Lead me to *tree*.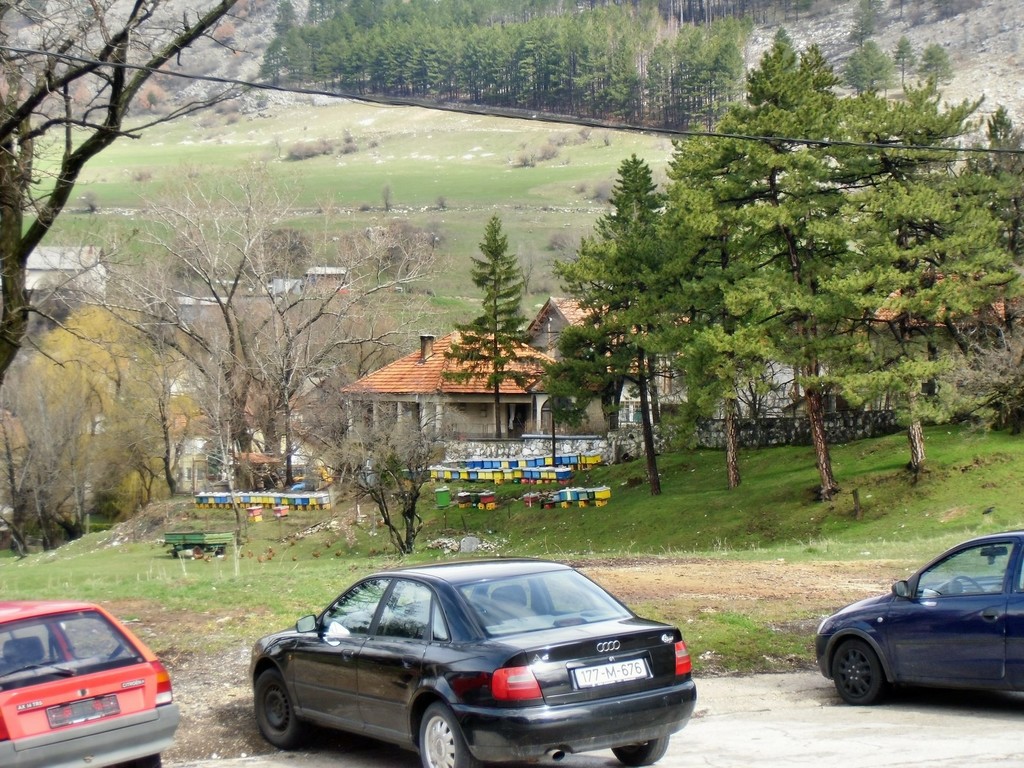
Lead to 444/209/547/445.
